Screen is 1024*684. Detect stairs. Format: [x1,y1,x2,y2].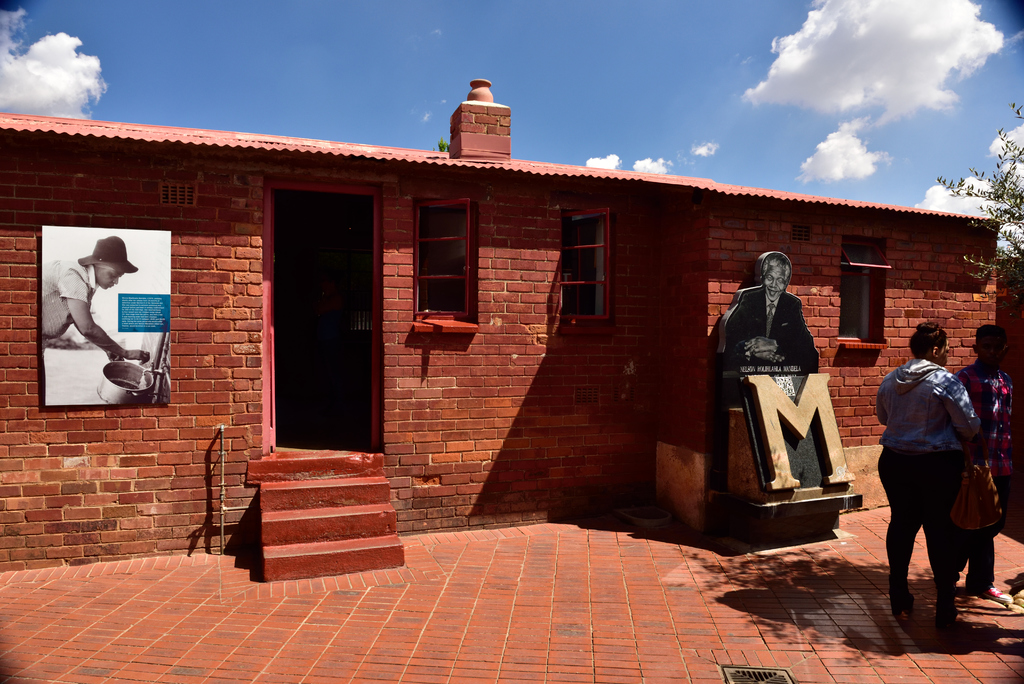
[257,476,404,578].
